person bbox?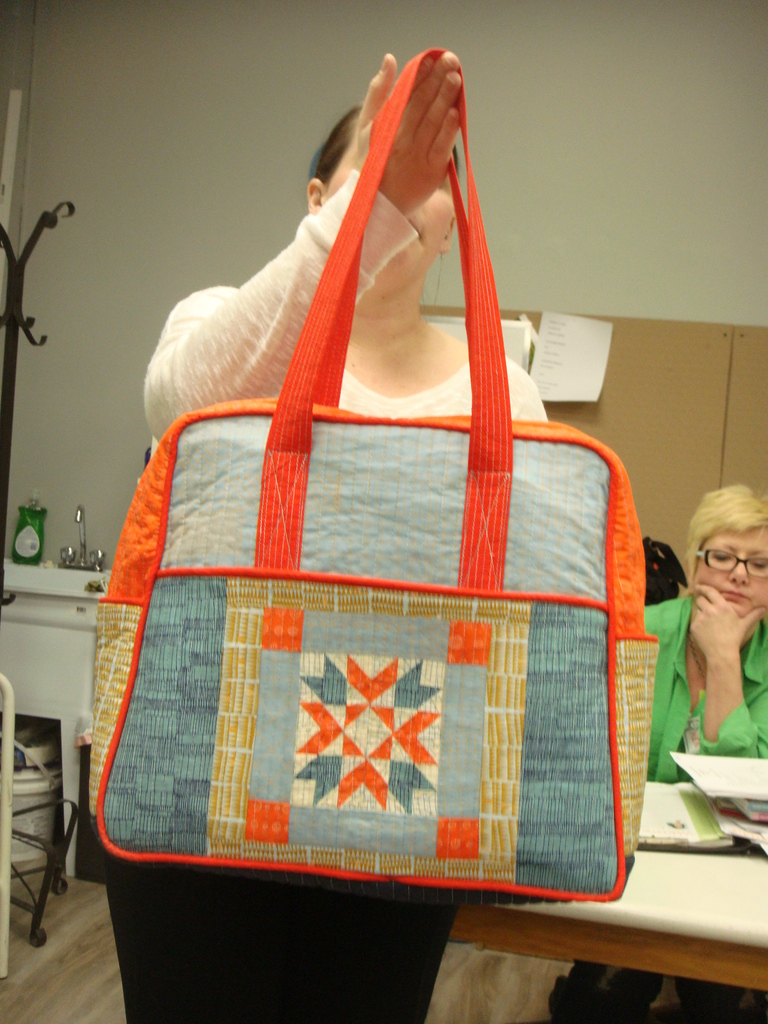
{"x1": 99, "y1": 52, "x2": 550, "y2": 1018}
